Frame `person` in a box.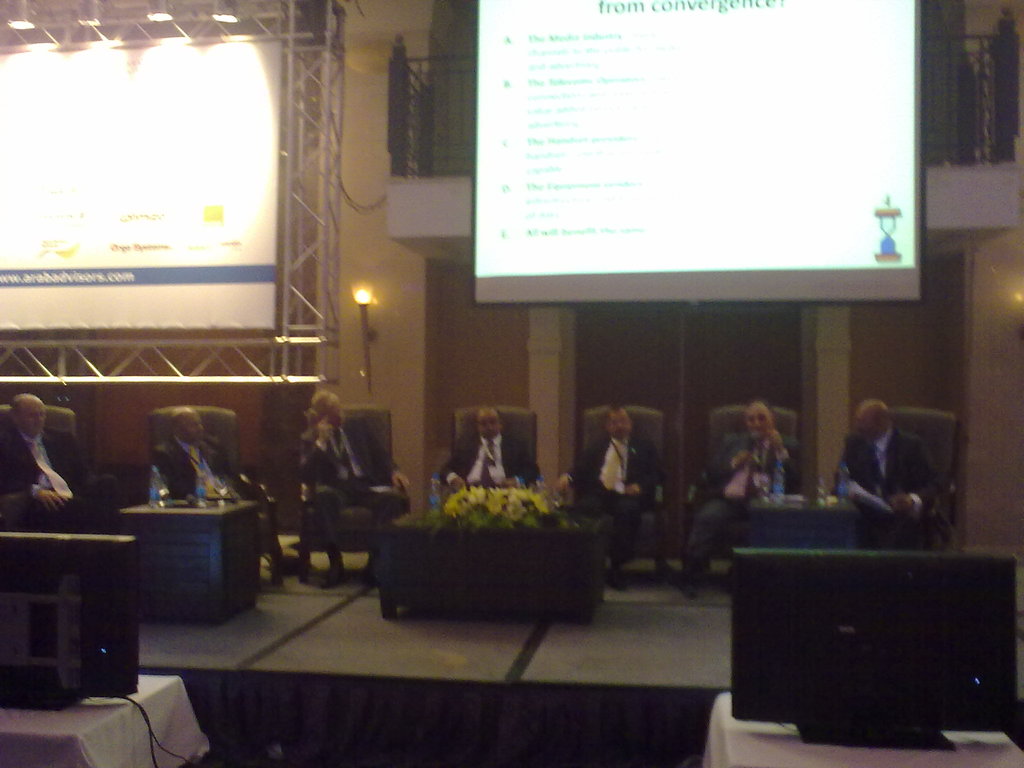
l=847, t=386, r=937, b=547.
